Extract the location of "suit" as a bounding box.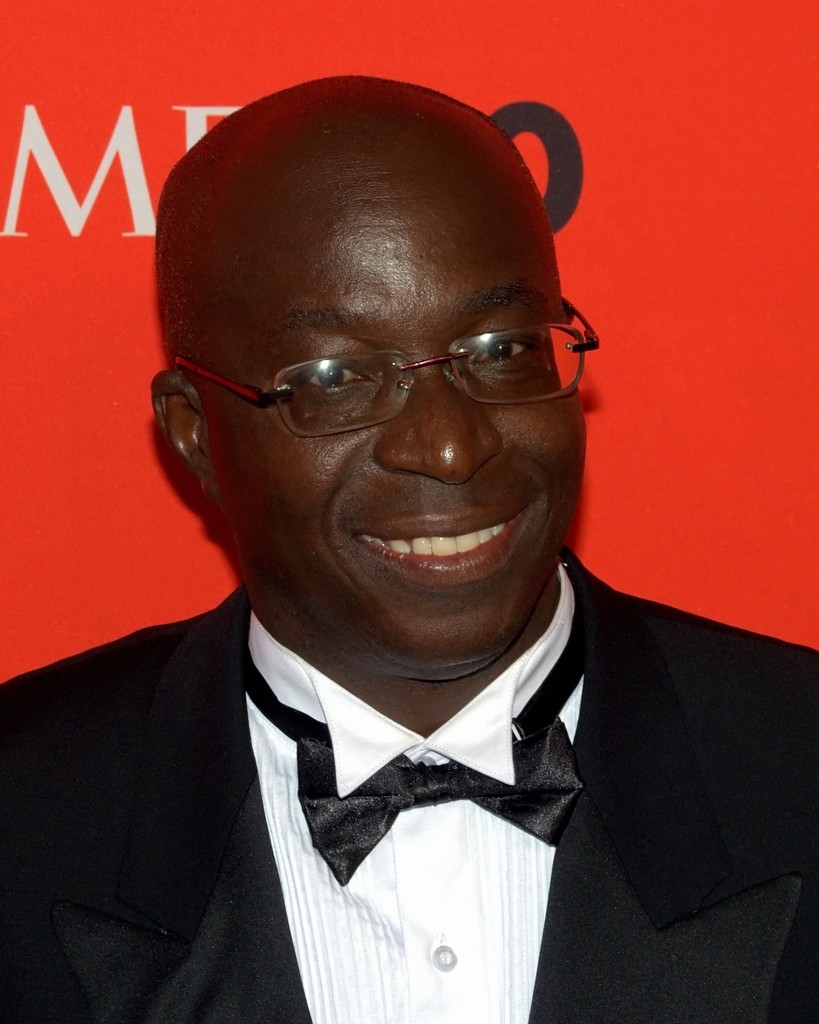
(48, 182, 783, 1023).
